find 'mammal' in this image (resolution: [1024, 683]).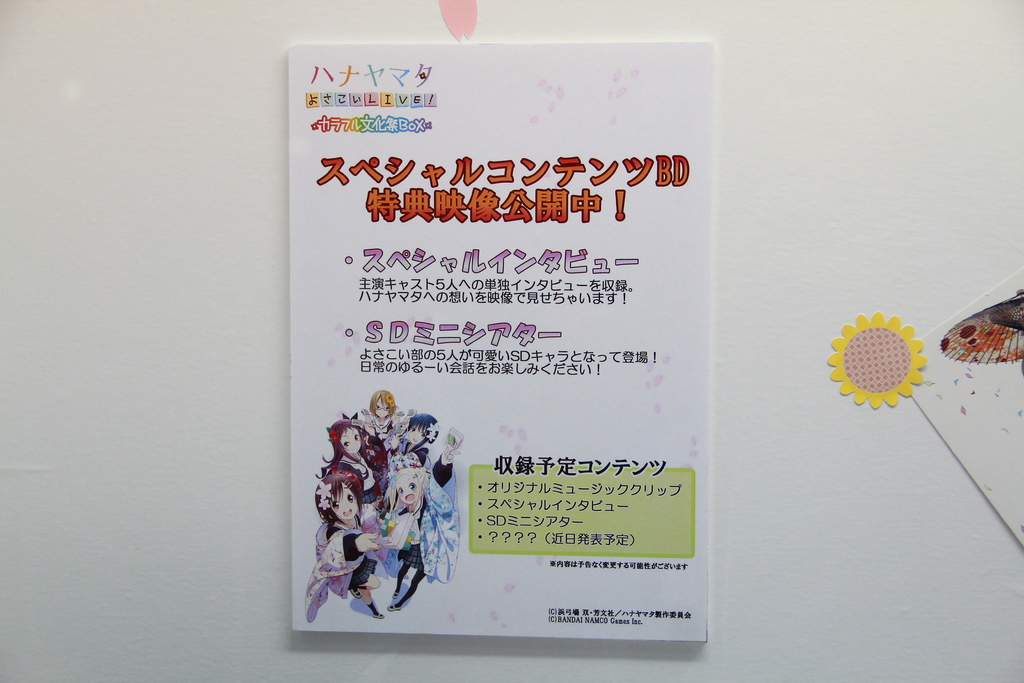
310:464:378:617.
